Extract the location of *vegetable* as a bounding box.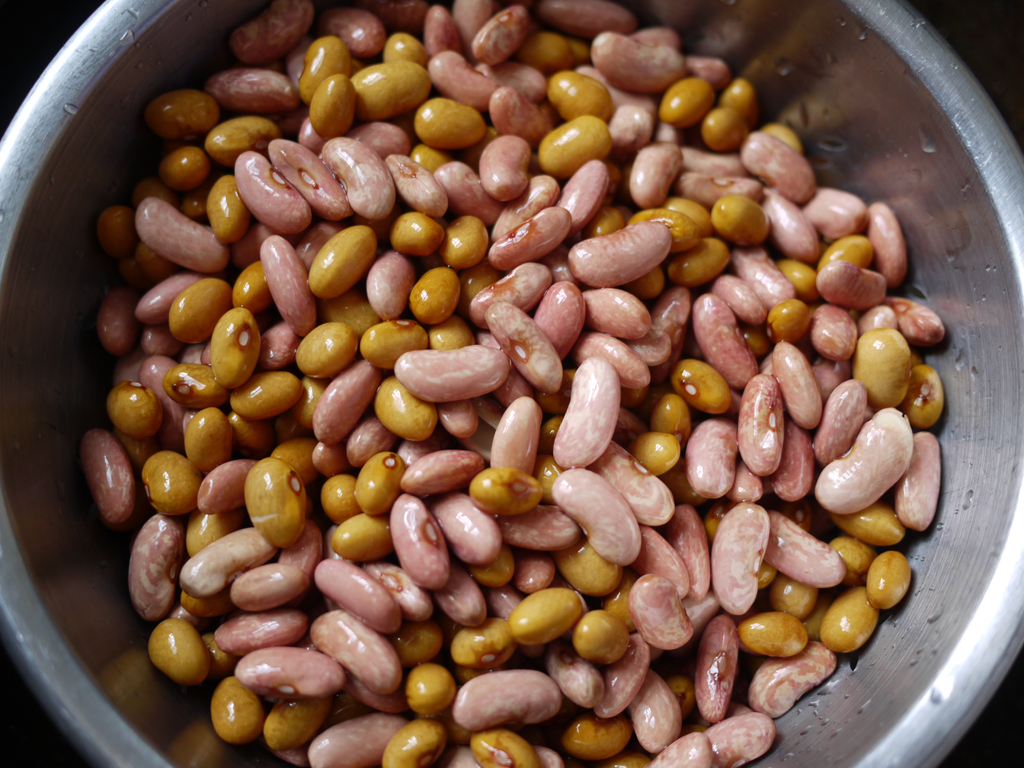
(left=799, top=388, right=936, bottom=537).
